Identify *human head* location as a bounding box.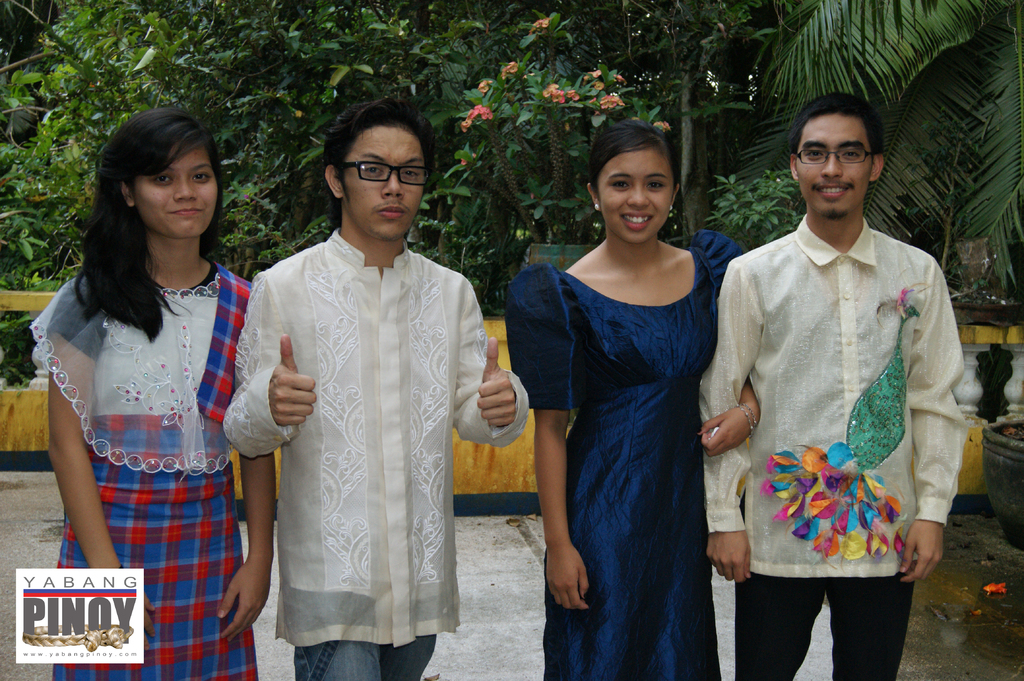
rect(787, 94, 886, 220).
